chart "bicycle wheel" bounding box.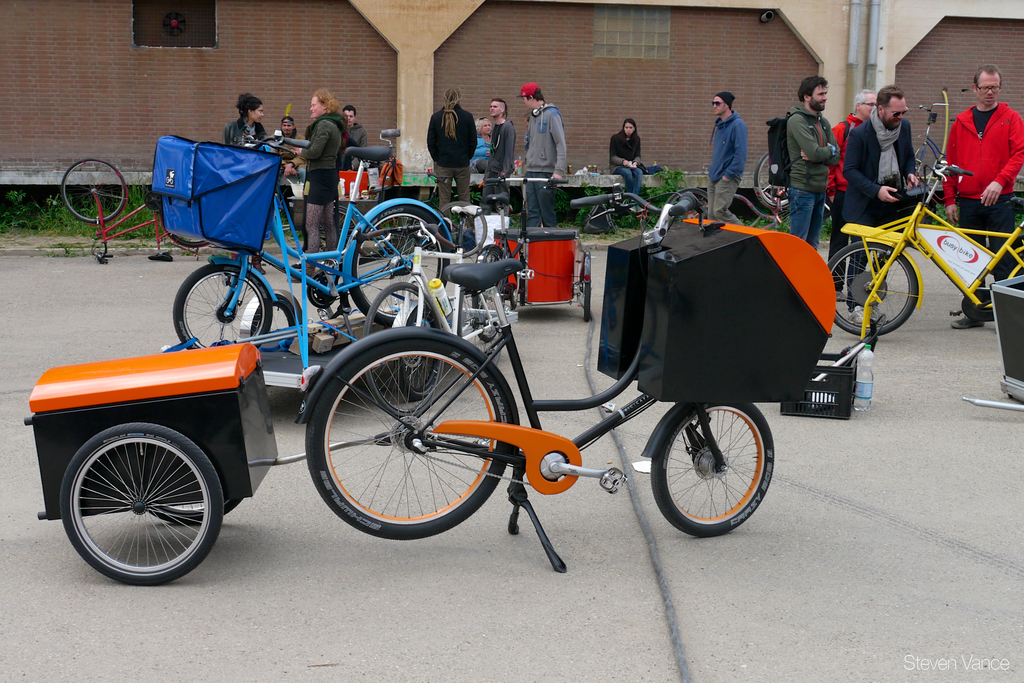
Charted: rect(296, 336, 531, 552).
